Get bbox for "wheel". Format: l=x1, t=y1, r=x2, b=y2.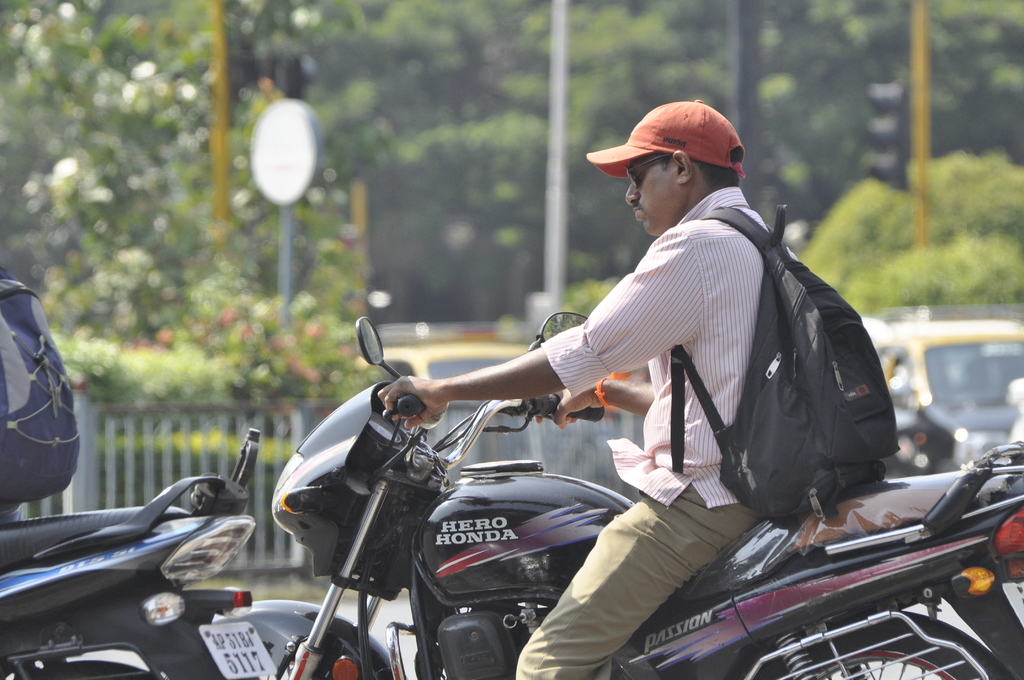
l=733, t=611, r=1014, b=679.
